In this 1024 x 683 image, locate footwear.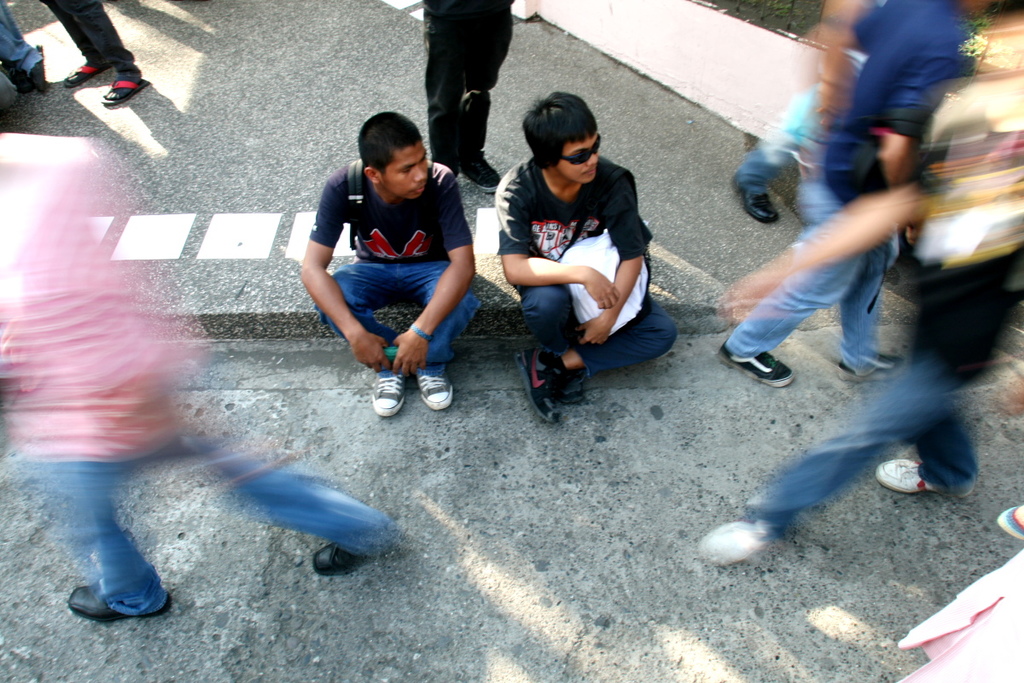
Bounding box: <region>67, 585, 177, 616</region>.
